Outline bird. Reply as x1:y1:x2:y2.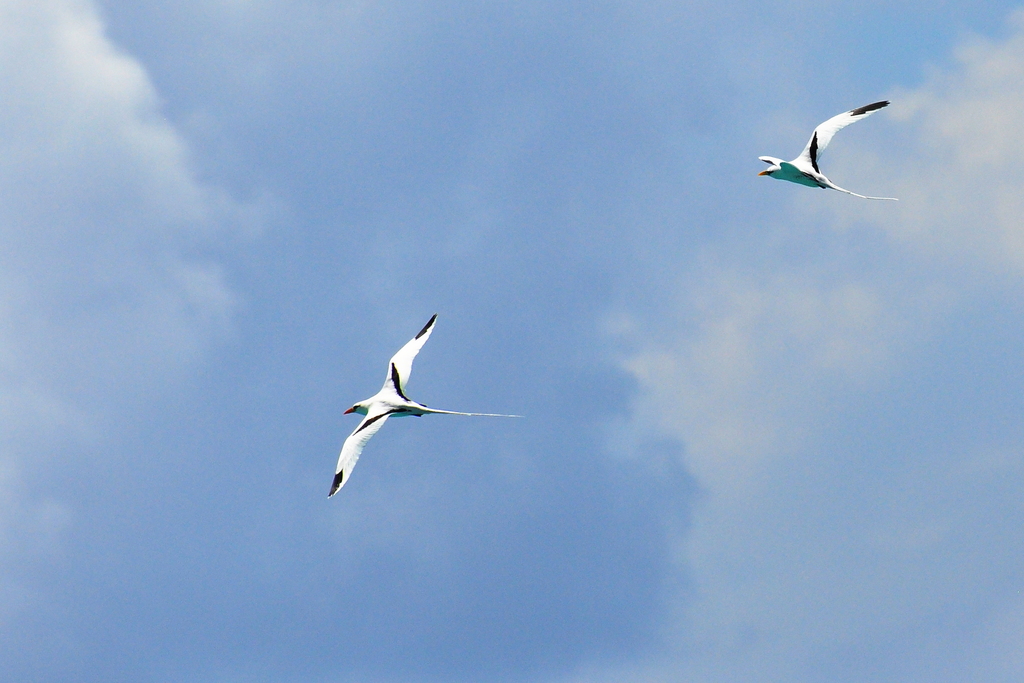
314:325:506:493.
